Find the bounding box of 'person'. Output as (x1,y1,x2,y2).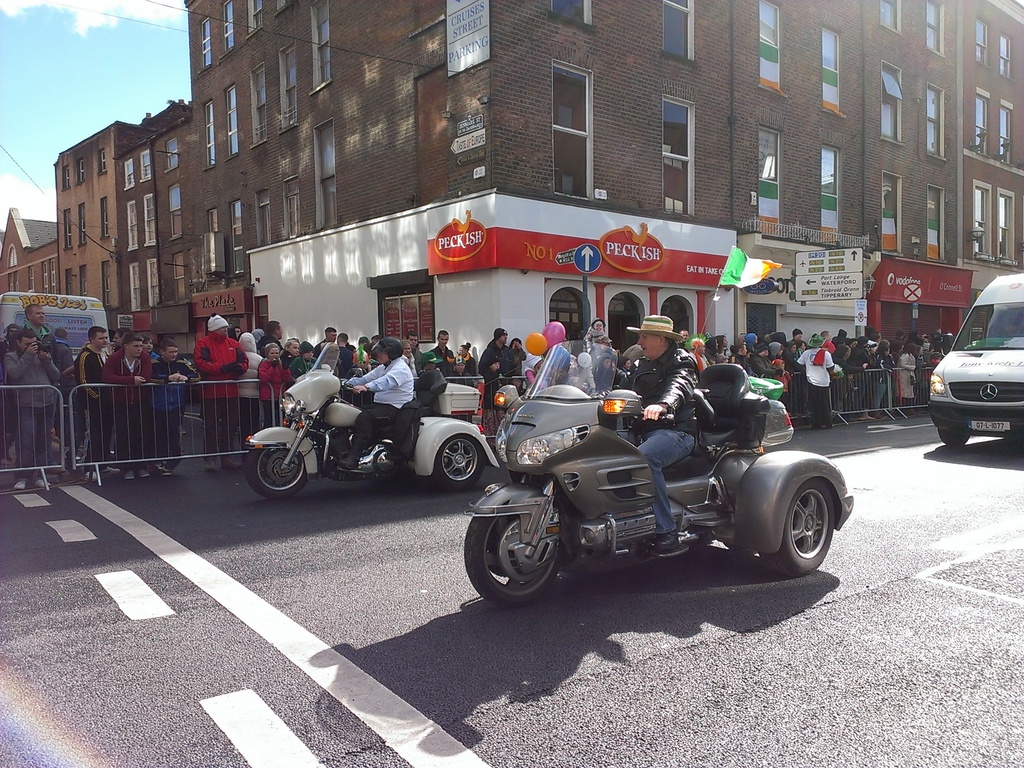
(795,346,816,371).
